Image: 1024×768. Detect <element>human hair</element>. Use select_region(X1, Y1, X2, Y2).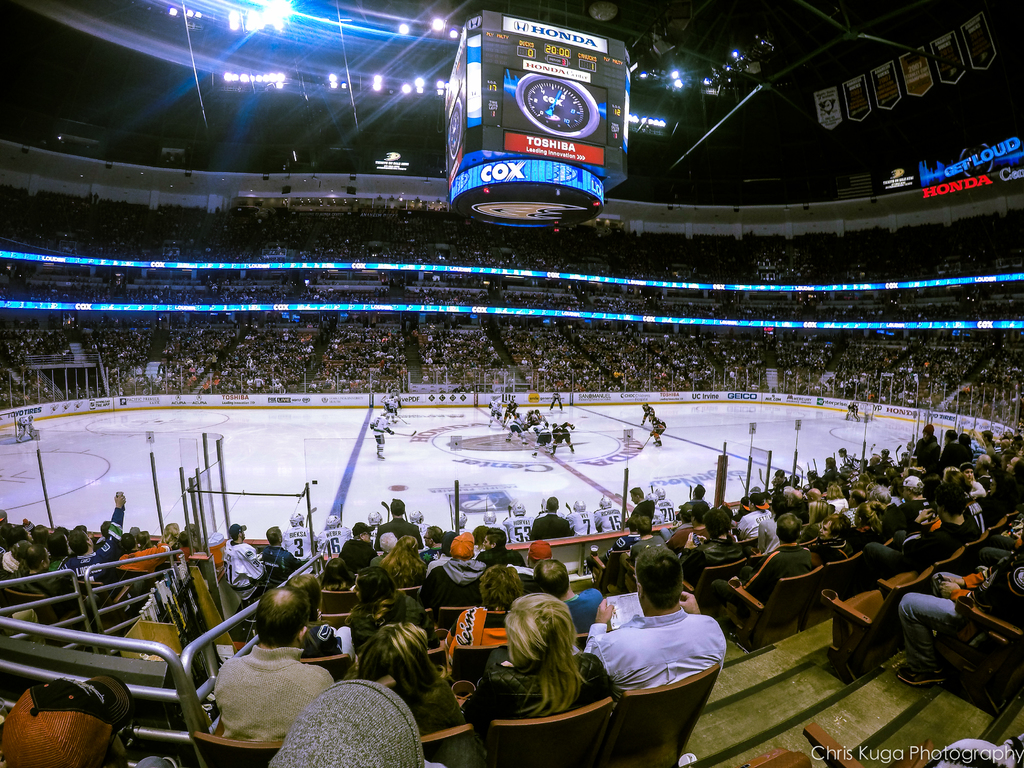
select_region(532, 560, 568, 600).
